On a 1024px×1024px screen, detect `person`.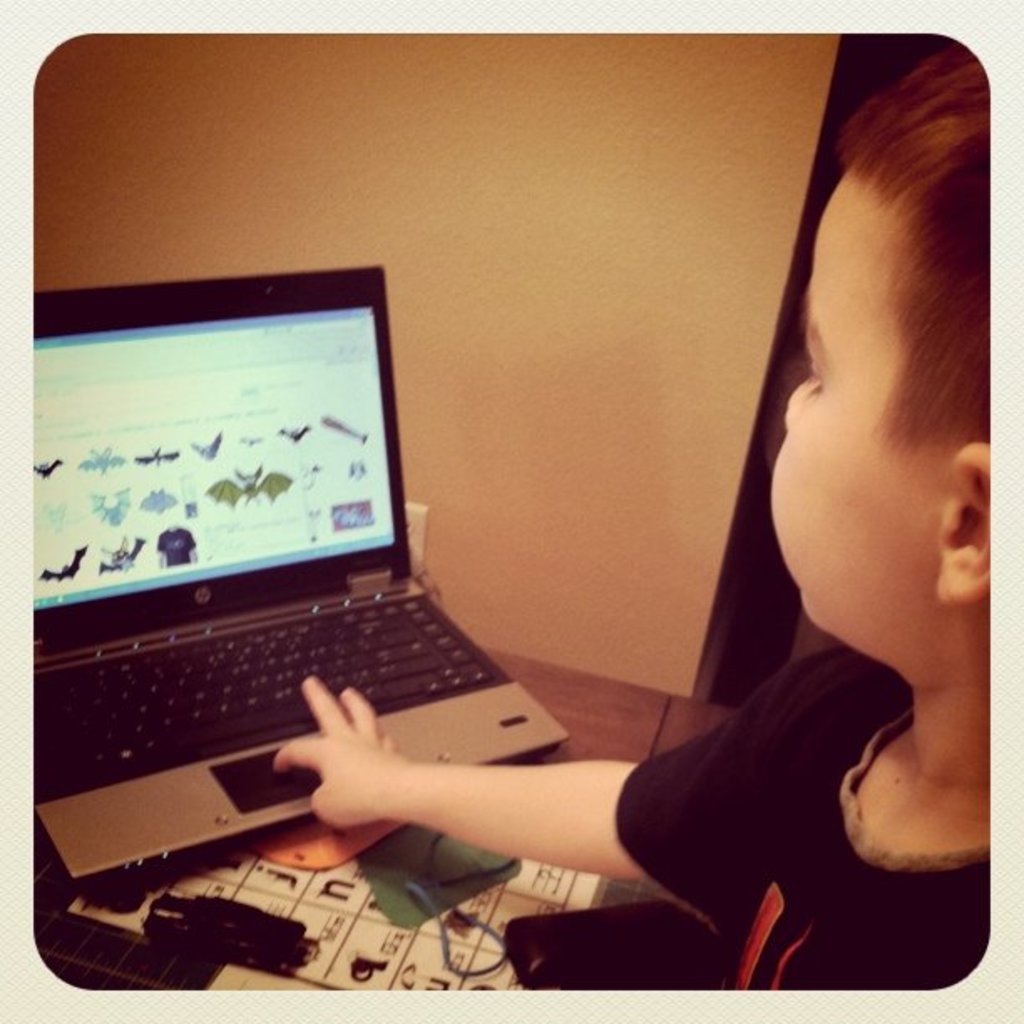
bbox=(268, 44, 992, 996).
